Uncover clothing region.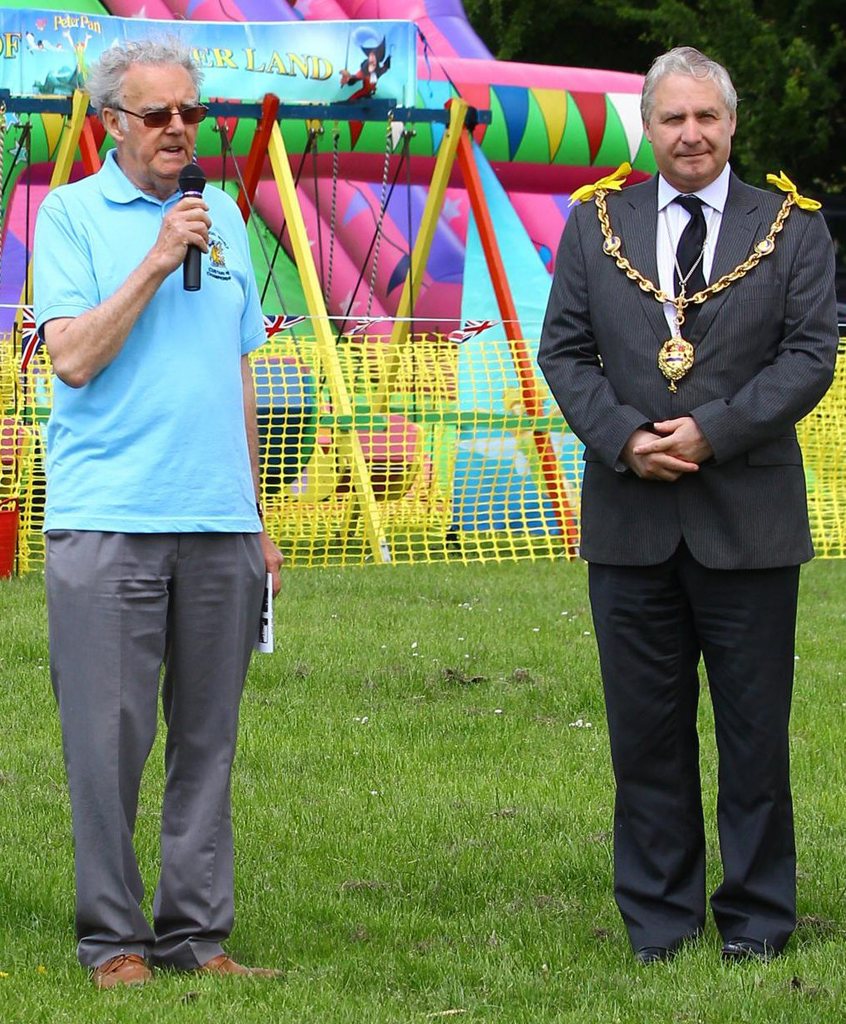
Uncovered: (539, 173, 845, 952).
